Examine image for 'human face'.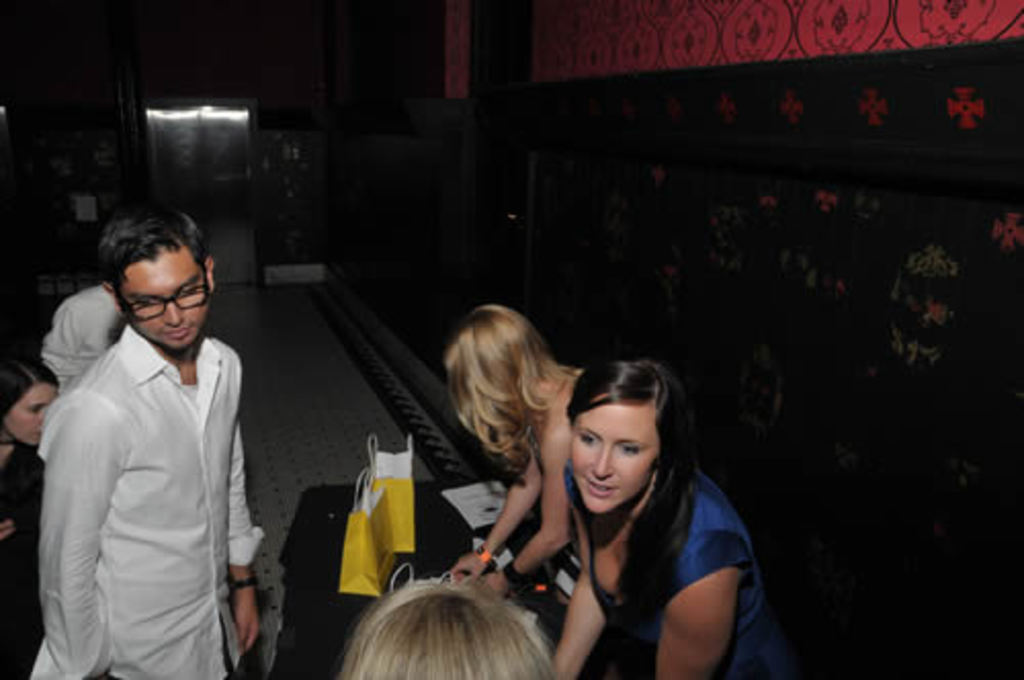
Examination result: <region>571, 410, 664, 514</region>.
